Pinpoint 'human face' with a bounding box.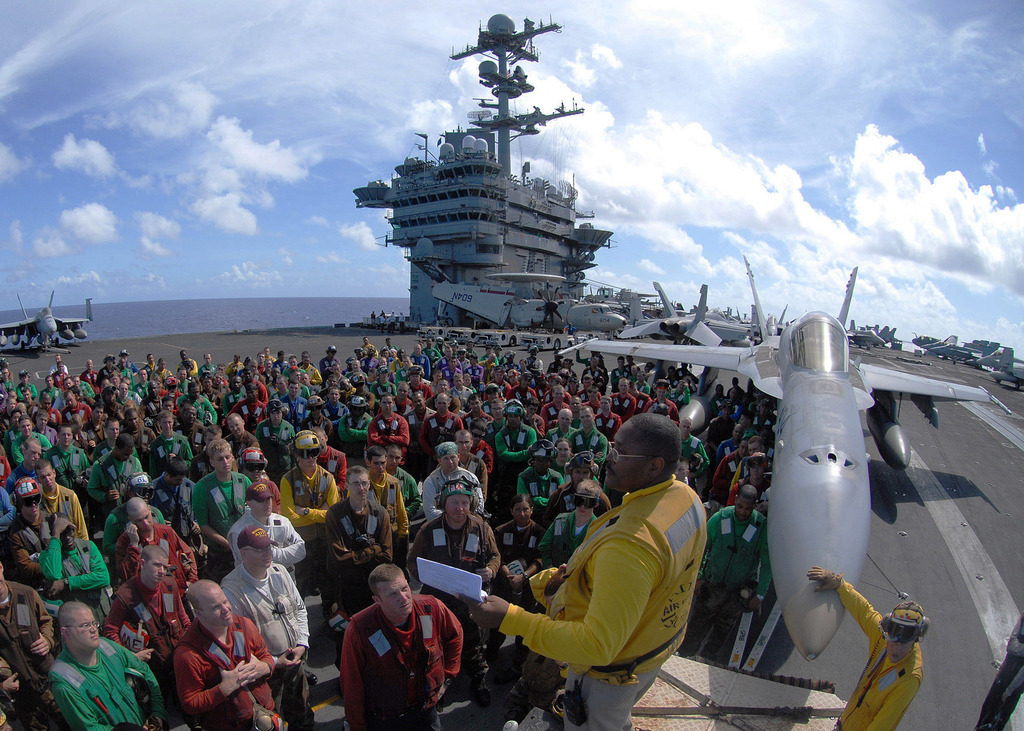
(520, 378, 529, 389).
